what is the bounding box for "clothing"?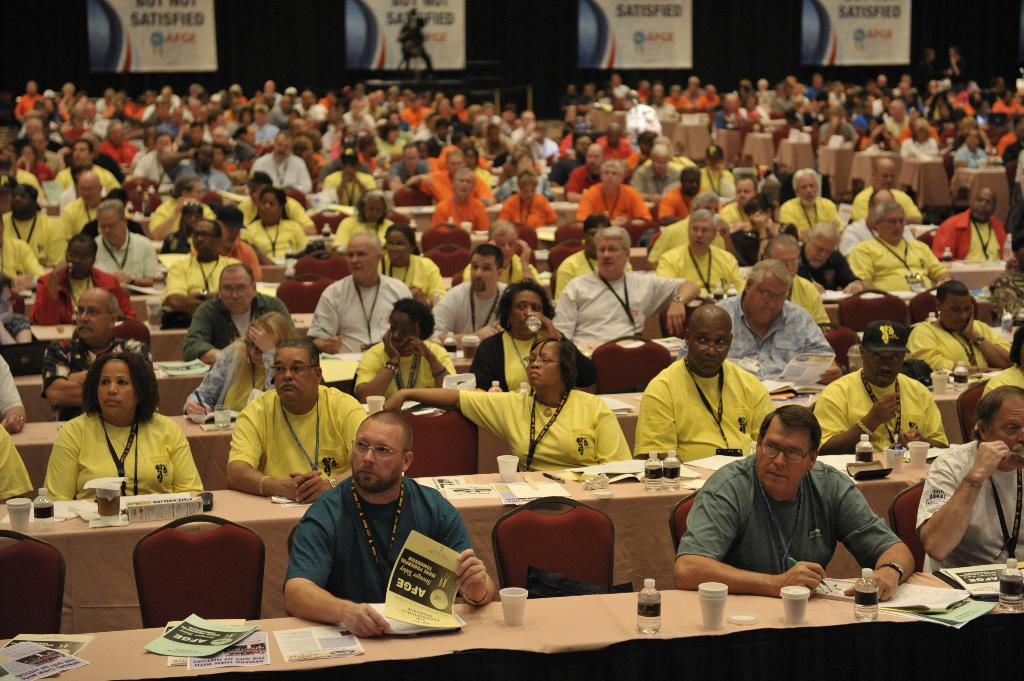
553 149 580 182.
